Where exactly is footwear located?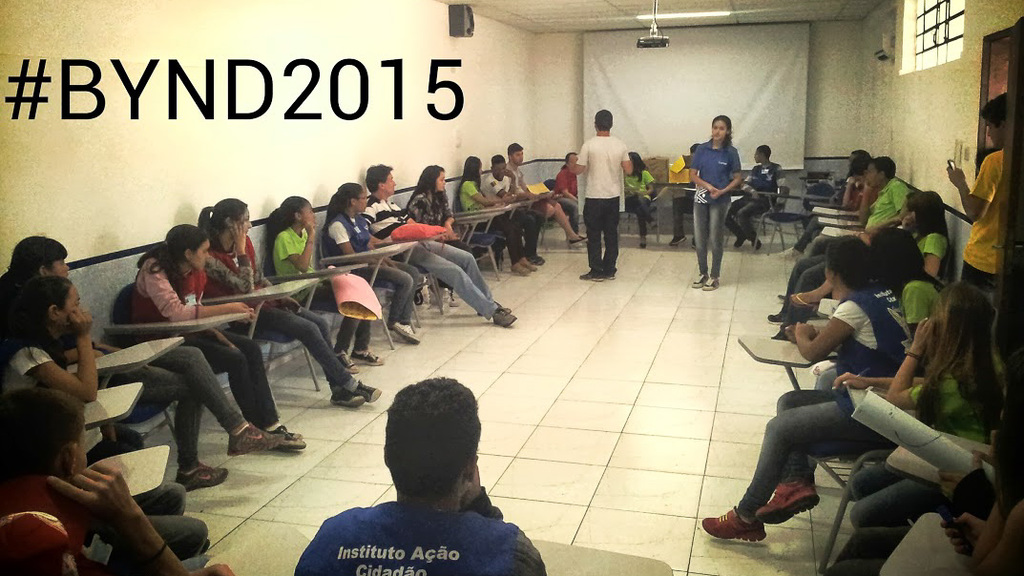
Its bounding box is region(671, 237, 685, 244).
